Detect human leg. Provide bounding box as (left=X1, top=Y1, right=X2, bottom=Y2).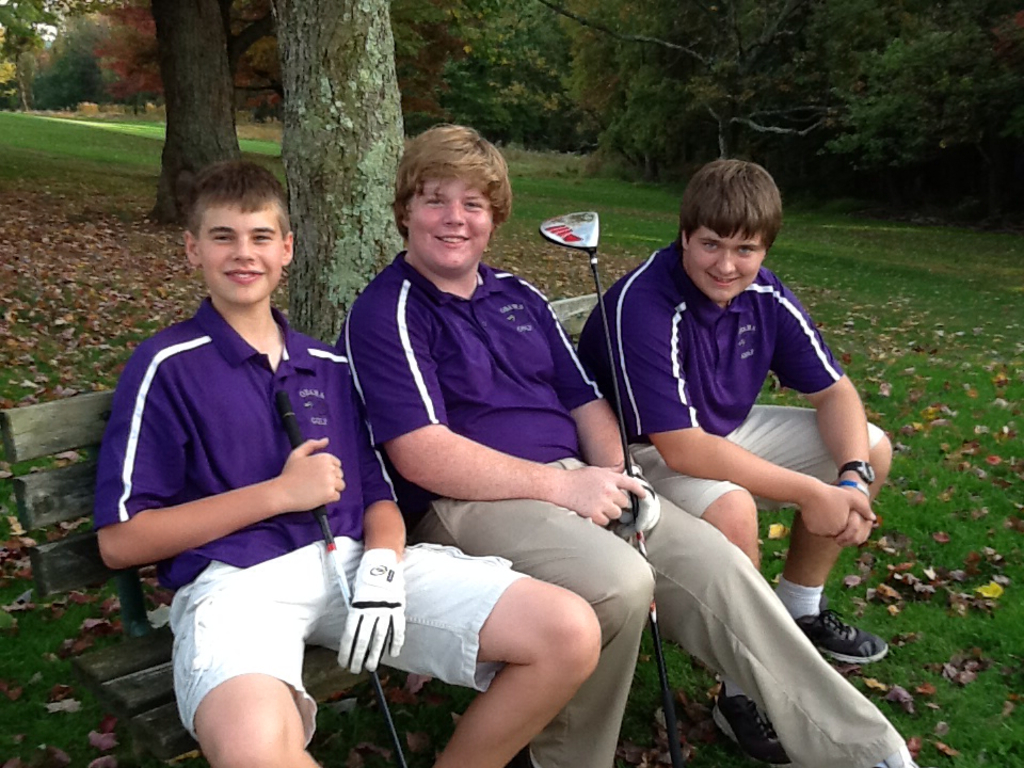
(left=182, top=410, right=892, bottom=767).
